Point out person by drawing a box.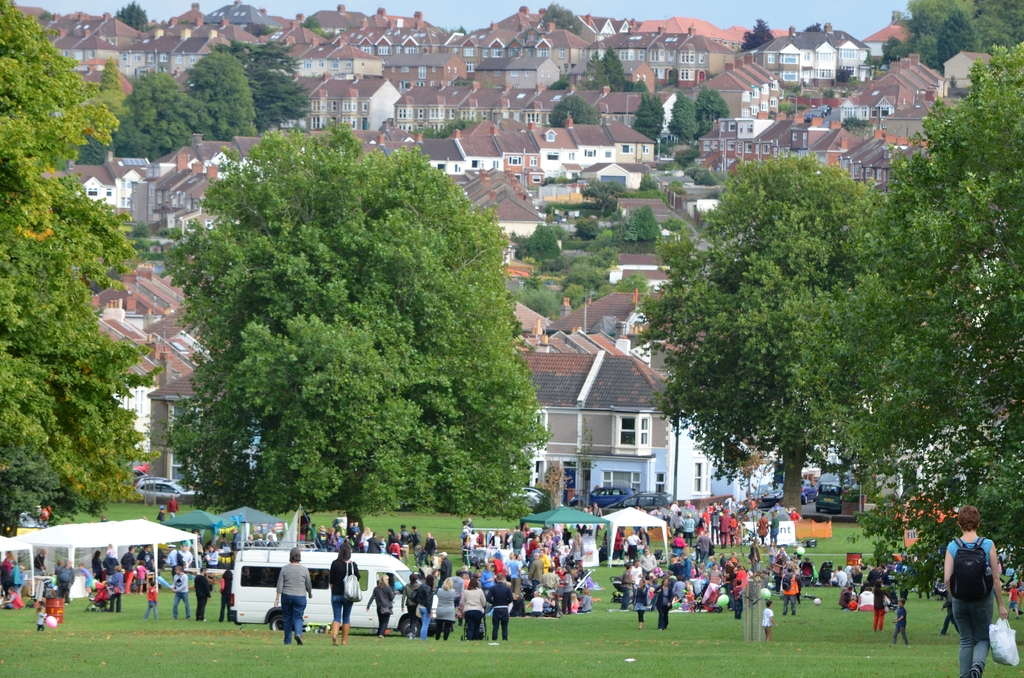
l=872, t=578, r=884, b=629.
